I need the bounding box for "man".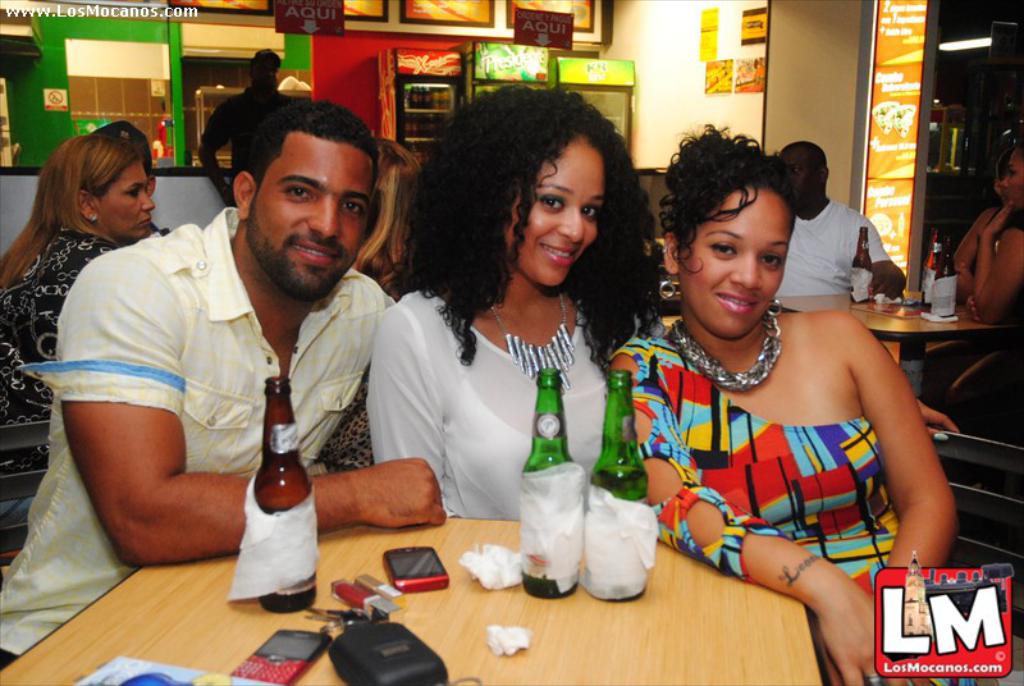
Here it is: (left=764, top=141, right=891, bottom=307).
